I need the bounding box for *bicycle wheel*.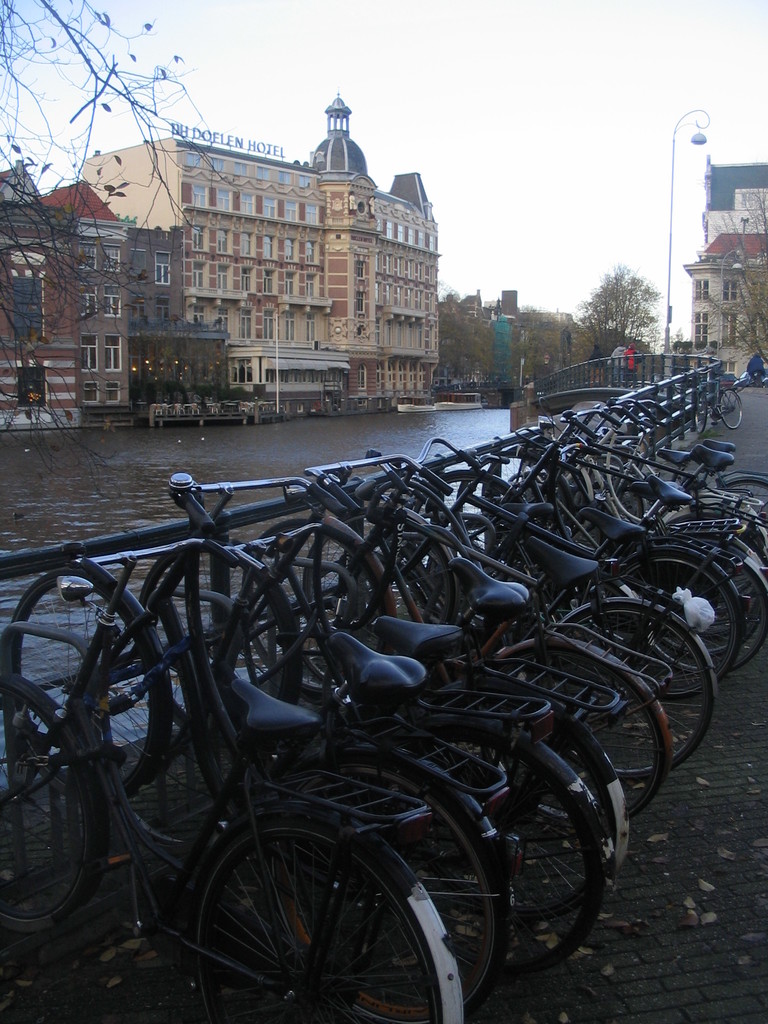
Here it is: region(10, 561, 160, 804).
